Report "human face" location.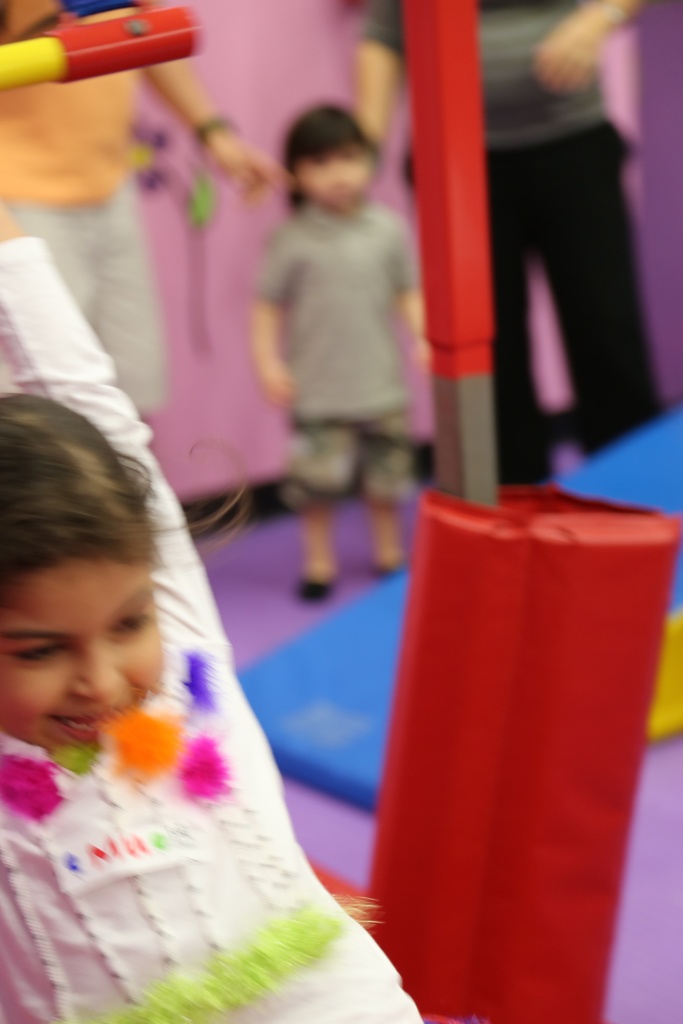
Report: [0, 556, 173, 753].
